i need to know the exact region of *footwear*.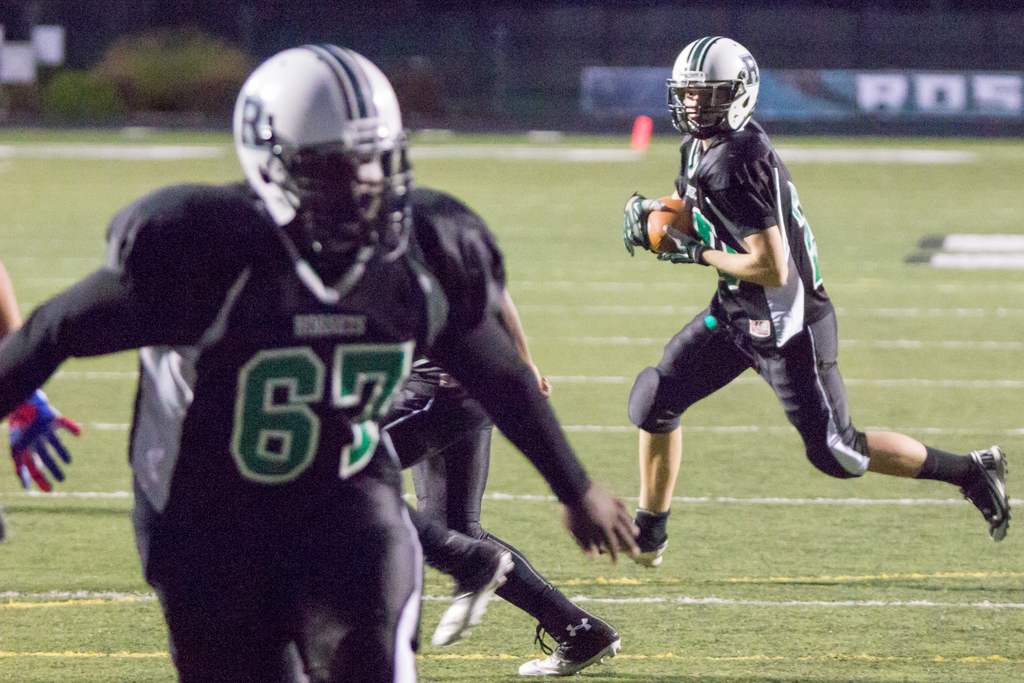
Region: region(933, 452, 1011, 536).
